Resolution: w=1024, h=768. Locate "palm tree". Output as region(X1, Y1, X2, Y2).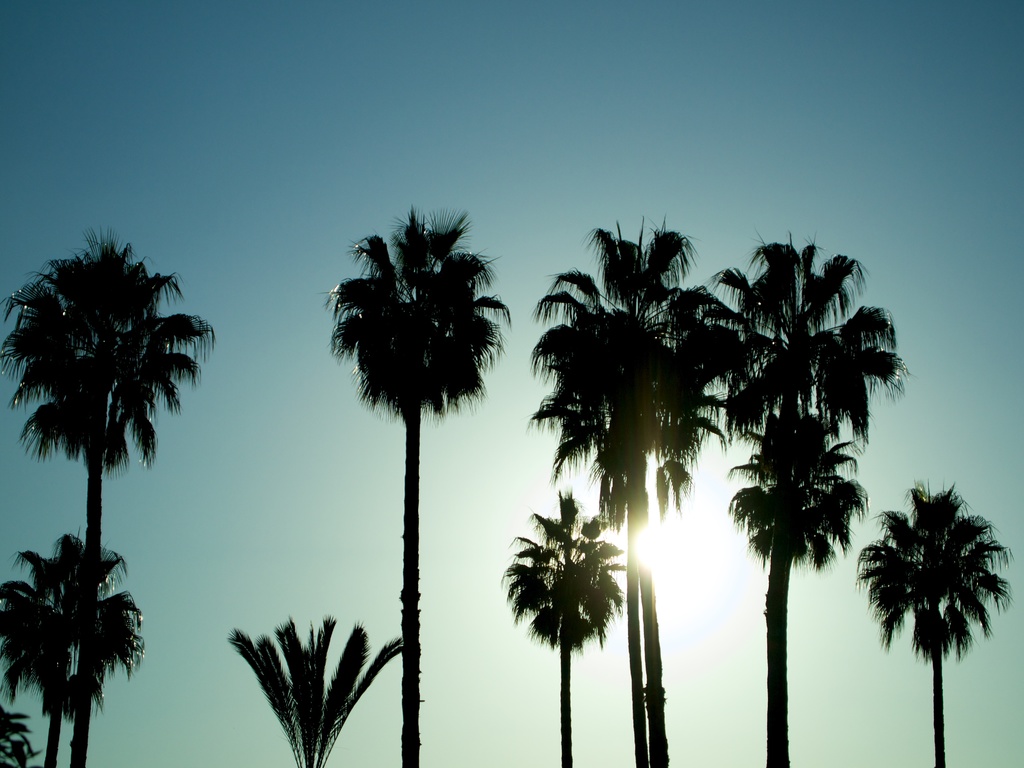
region(0, 529, 148, 767).
